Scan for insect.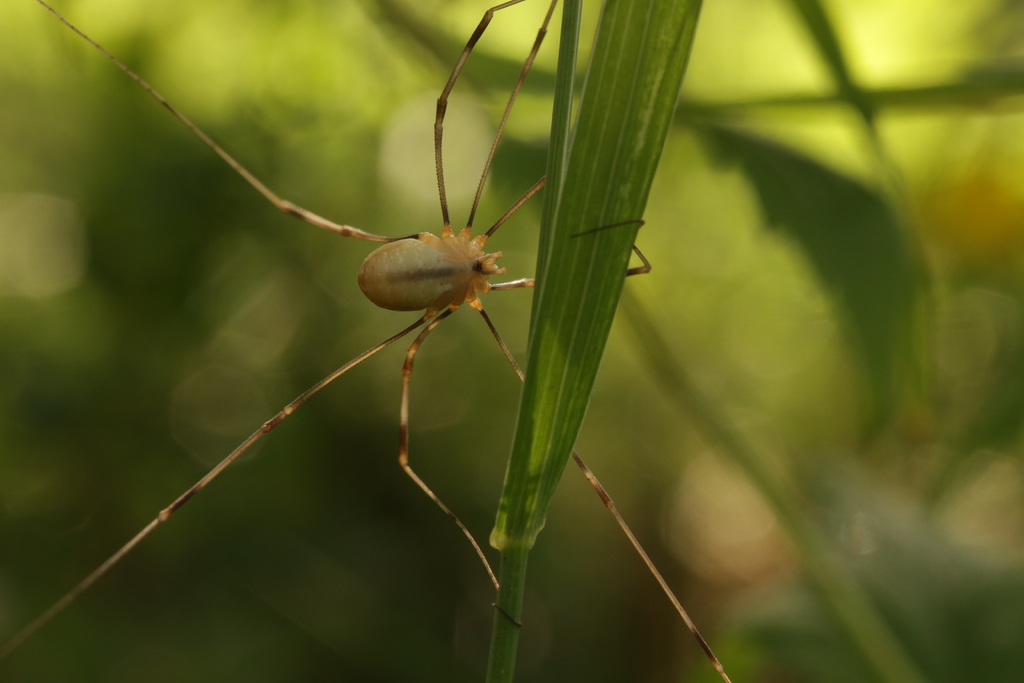
Scan result: l=0, t=4, r=732, b=682.
